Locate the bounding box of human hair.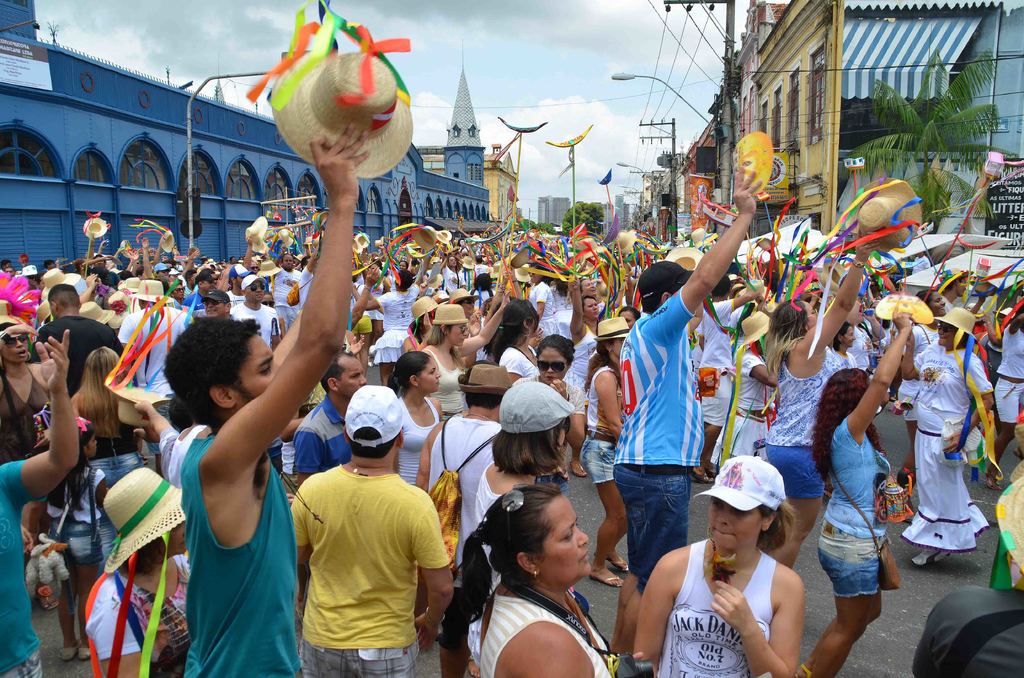
Bounding box: [left=915, top=287, right=934, bottom=305].
